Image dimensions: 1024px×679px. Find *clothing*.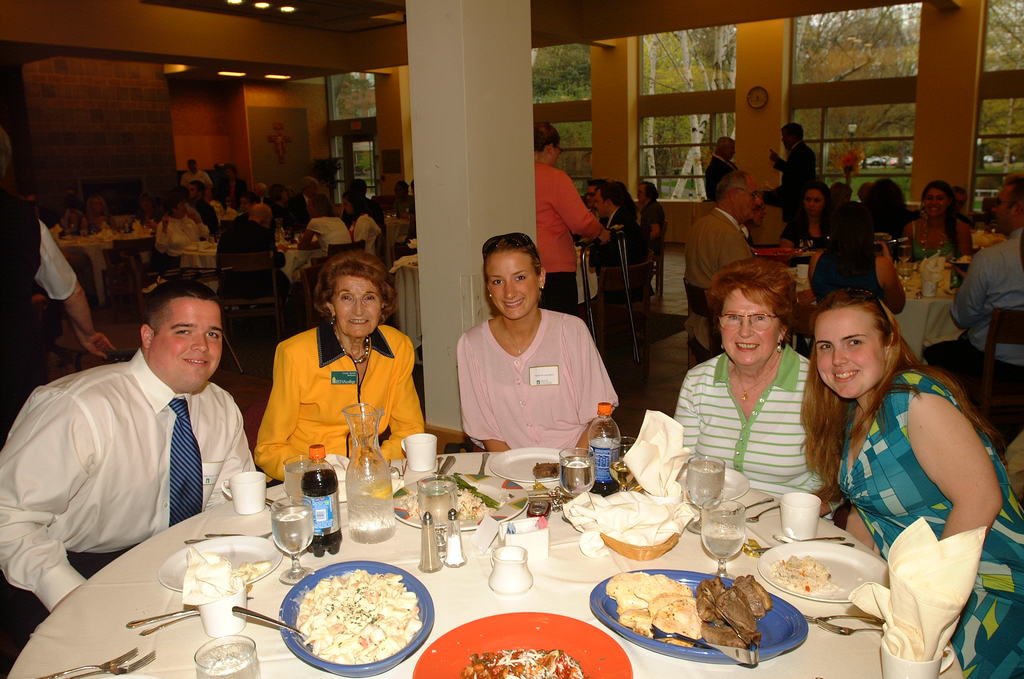
region(684, 207, 752, 289).
